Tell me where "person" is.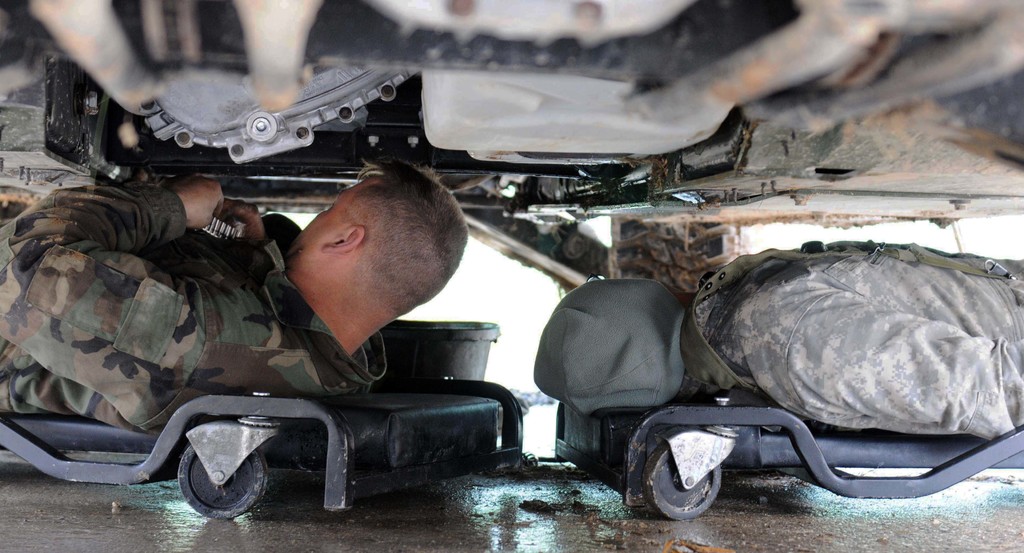
"person" is at <region>79, 141, 474, 458</region>.
